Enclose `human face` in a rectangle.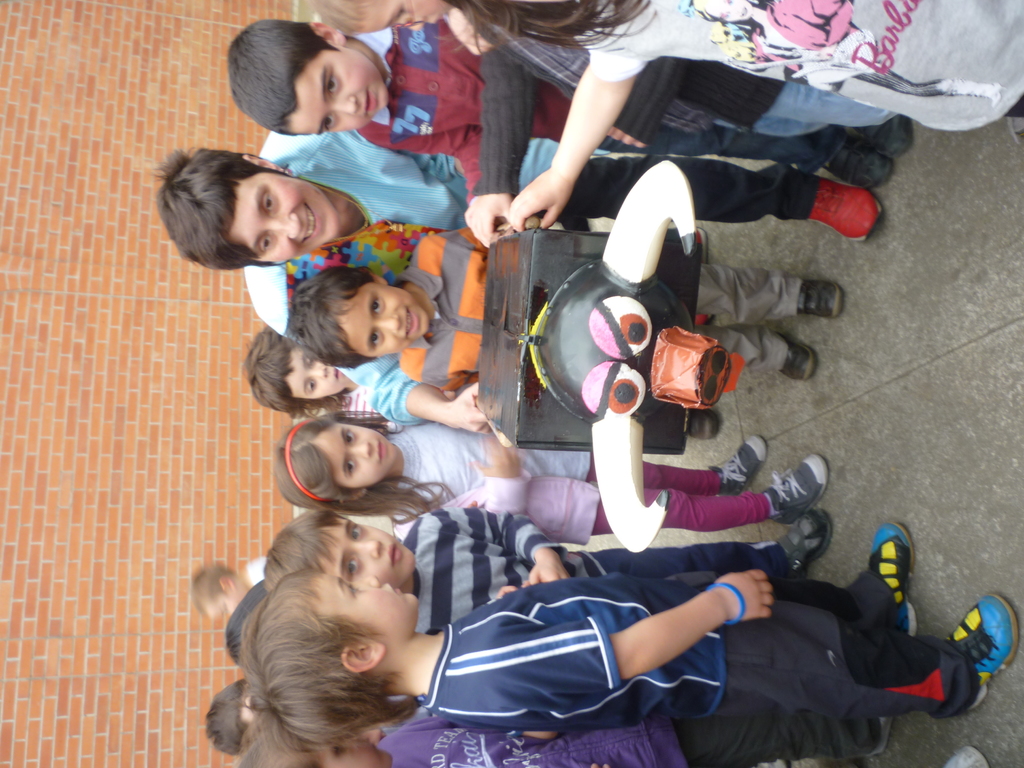
<region>355, 0, 455, 31</region>.
